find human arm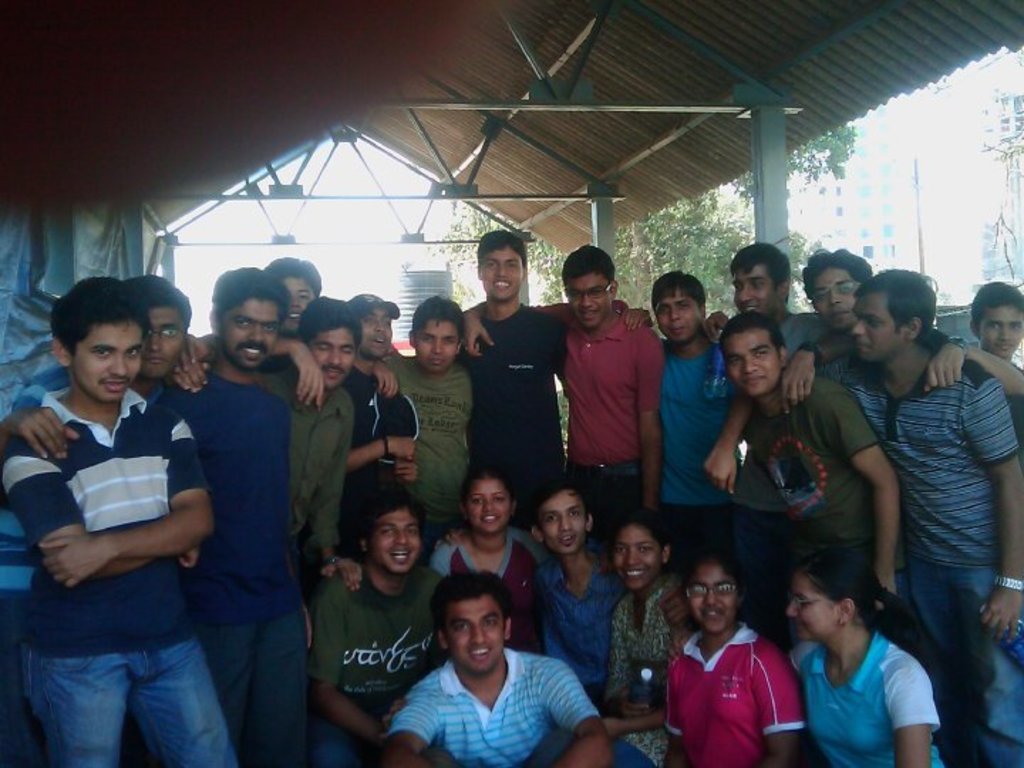
Rect(387, 680, 442, 767)
